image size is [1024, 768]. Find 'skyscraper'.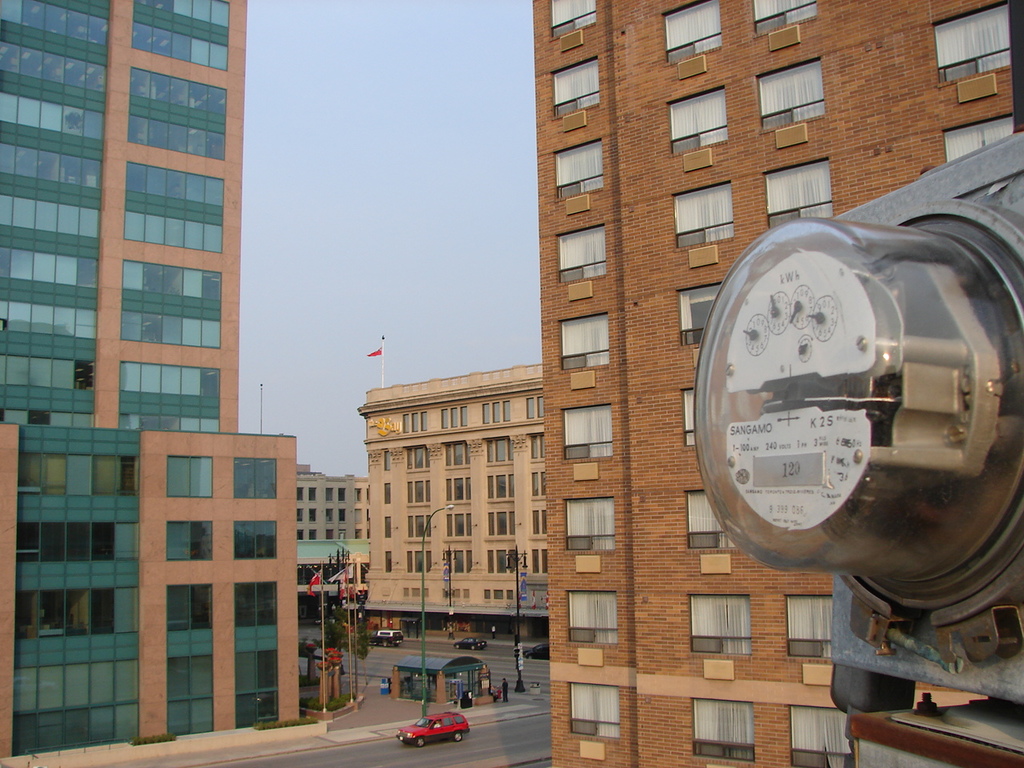
[x1=21, y1=24, x2=283, y2=598].
